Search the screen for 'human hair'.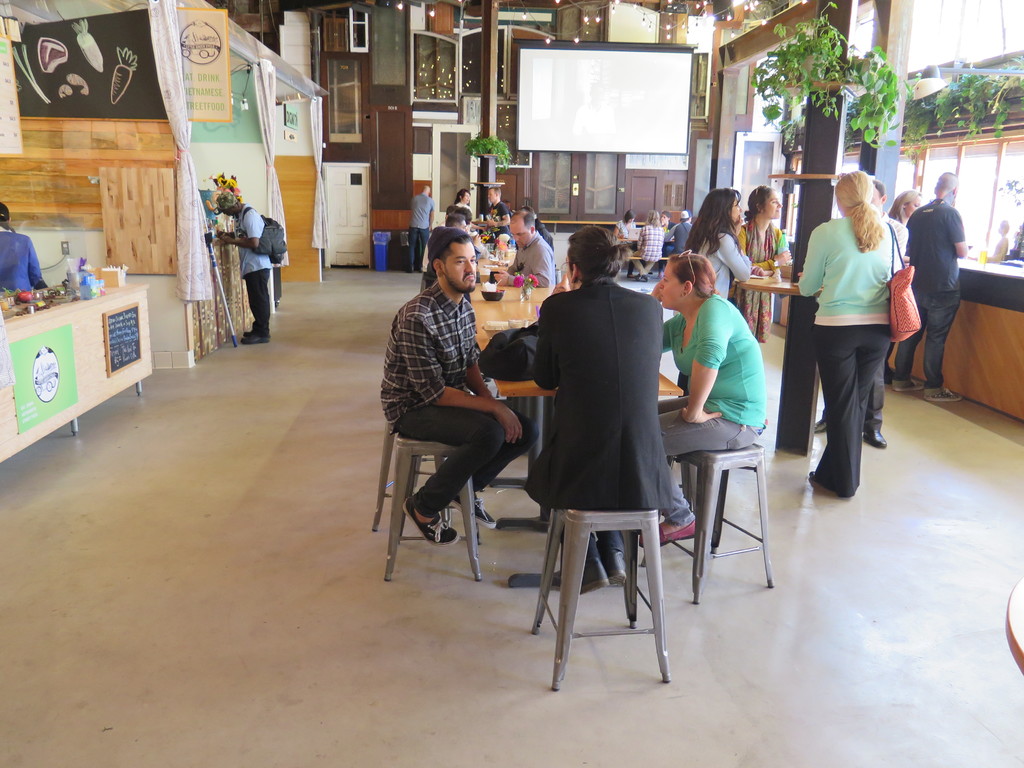
Found at {"x1": 871, "y1": 176, "x2": 884, "y2": 198}.
